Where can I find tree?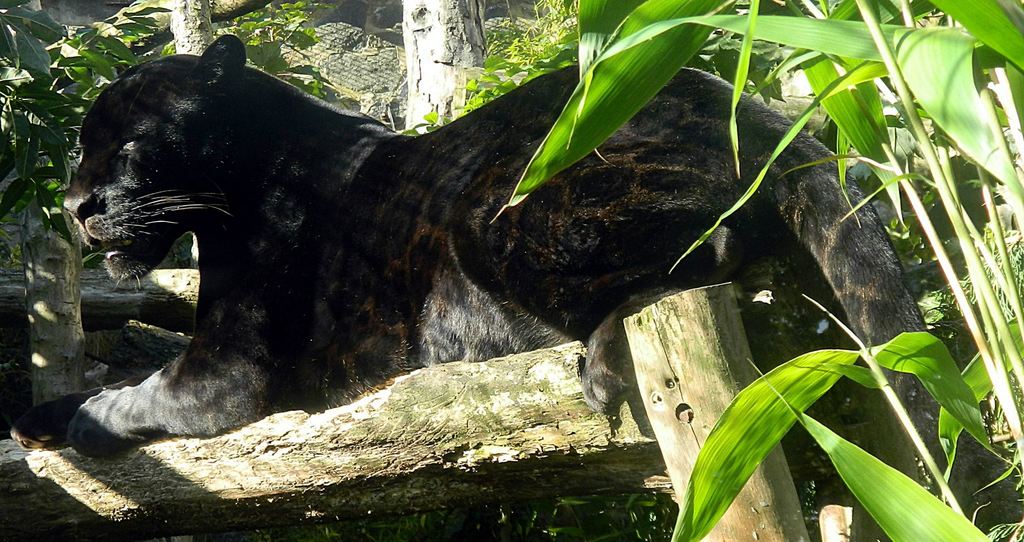
You can find it at bbox=[396, 0, 499, 135].
